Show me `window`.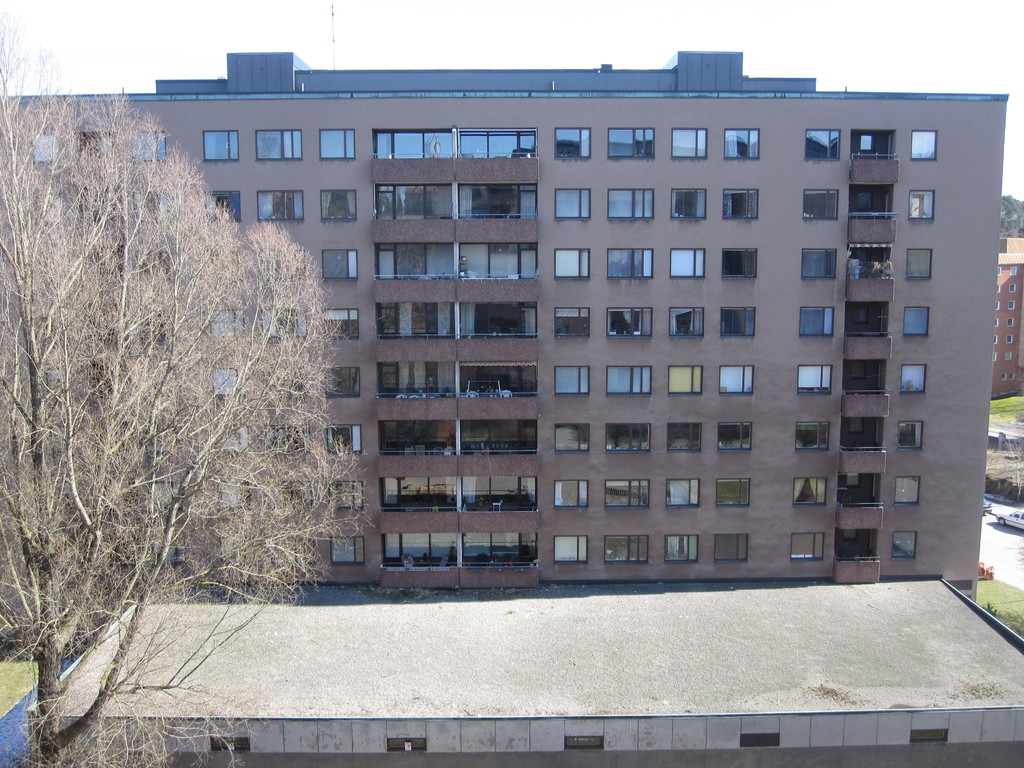
`window` is here: region(1008, 300, 1014, 310).
